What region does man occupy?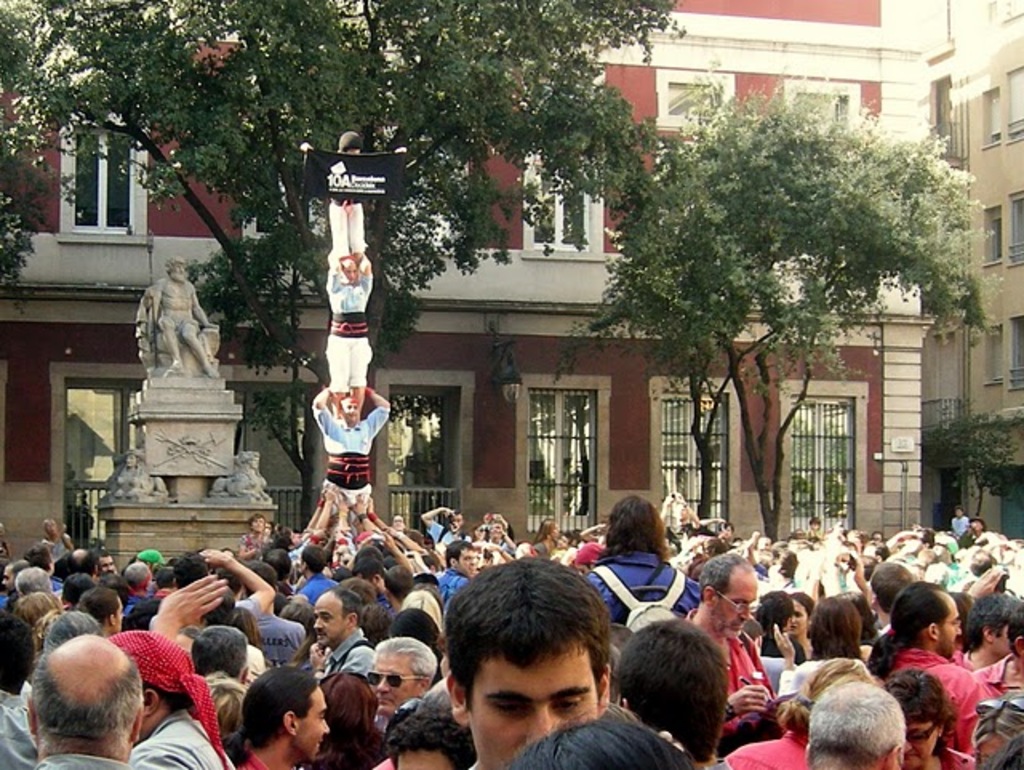
rect(755, 538, 773, 559).
